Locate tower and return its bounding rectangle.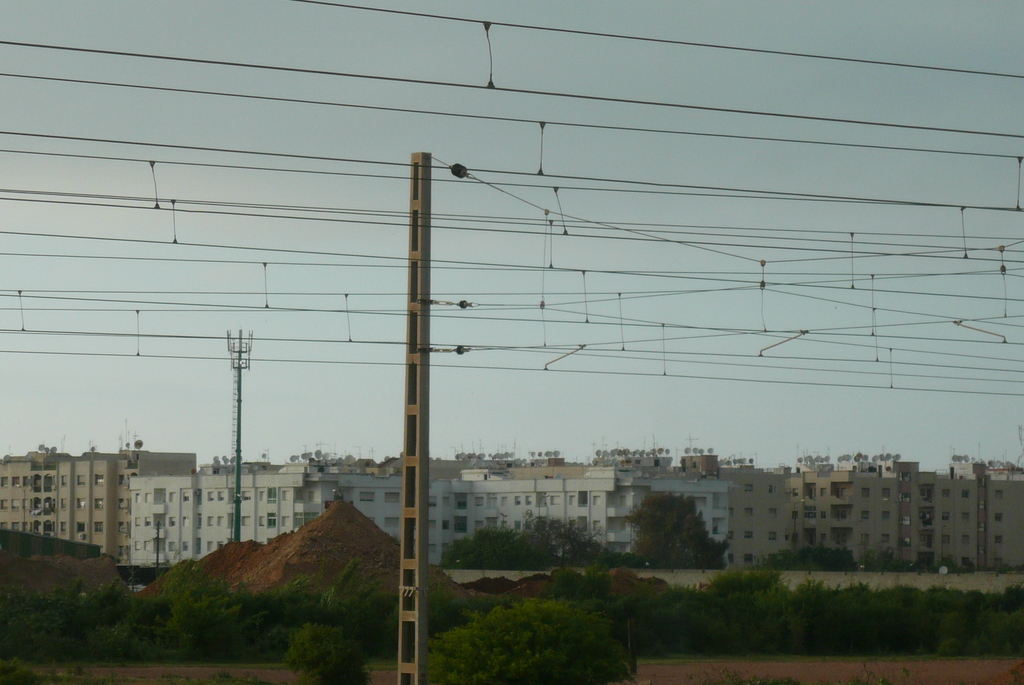
{"left": 228, "top": 330, "right": 254, "bottom": 538}.
